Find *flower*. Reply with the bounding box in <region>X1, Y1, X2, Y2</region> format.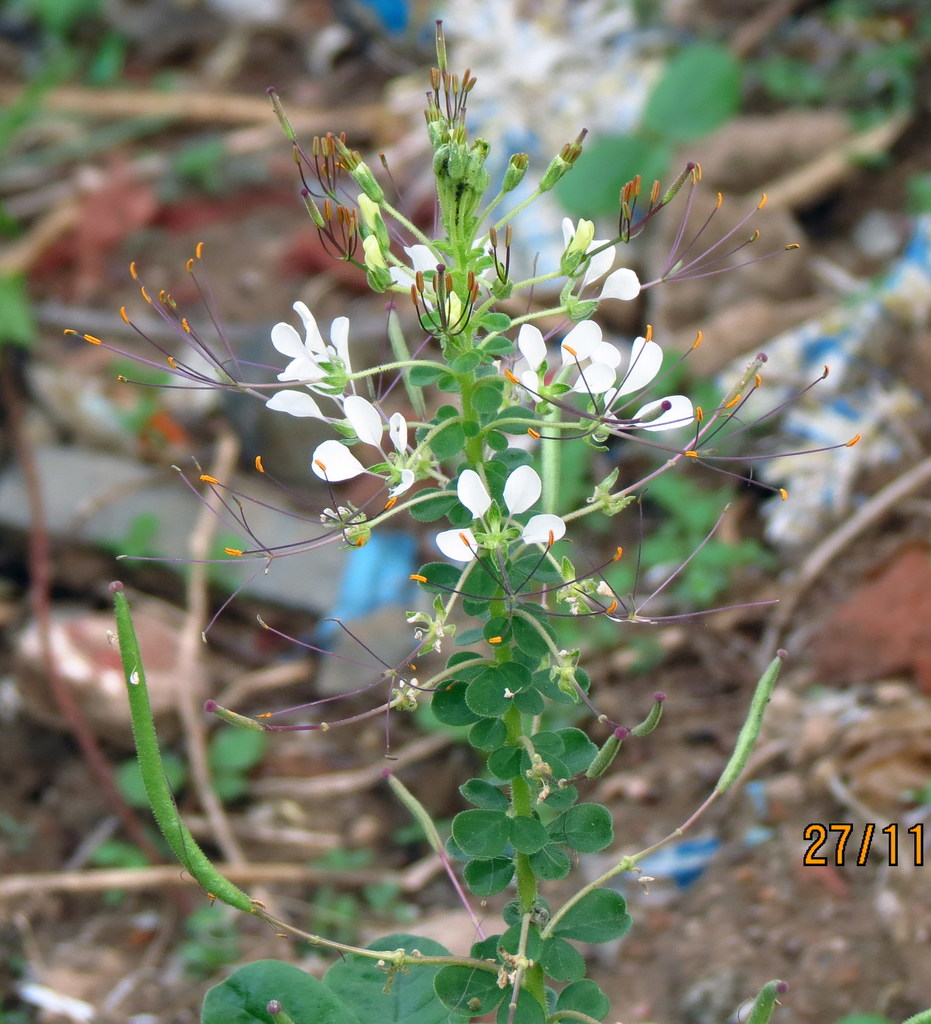
<region>459, 467, 492, 522</region>.
